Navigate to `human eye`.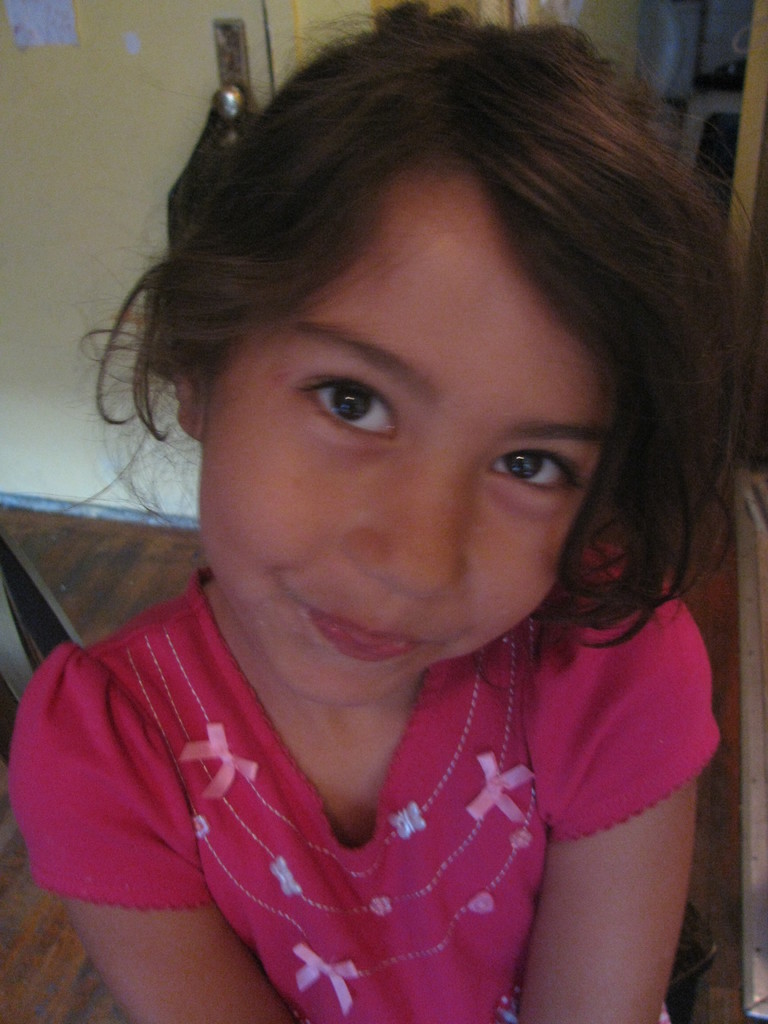
Navigation target: 277 365 400 444.
